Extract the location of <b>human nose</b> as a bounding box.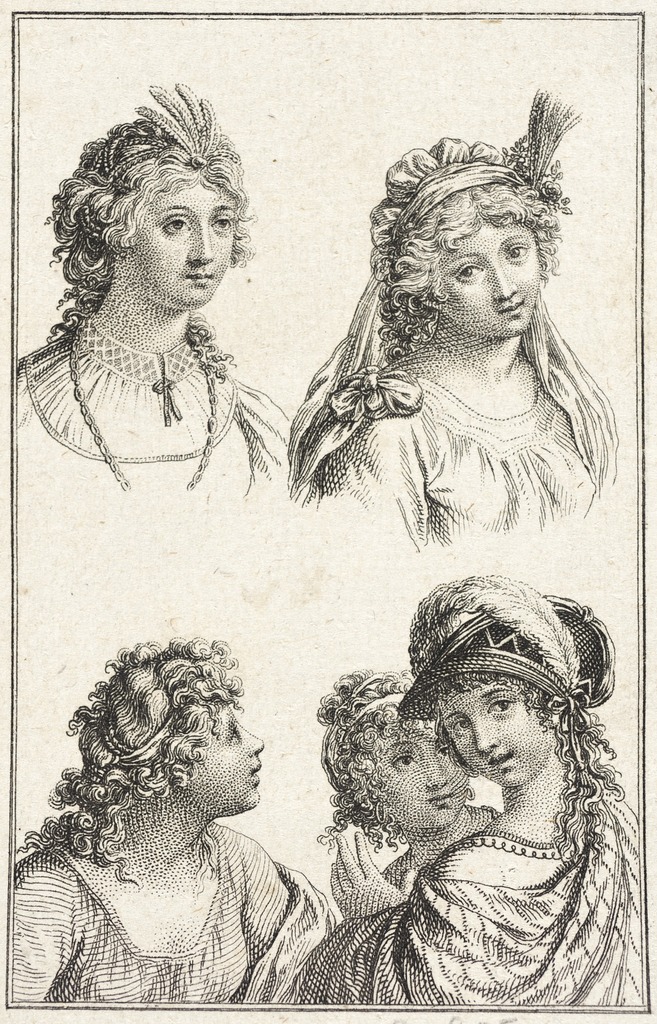
region(473, 713, 499, 755).
